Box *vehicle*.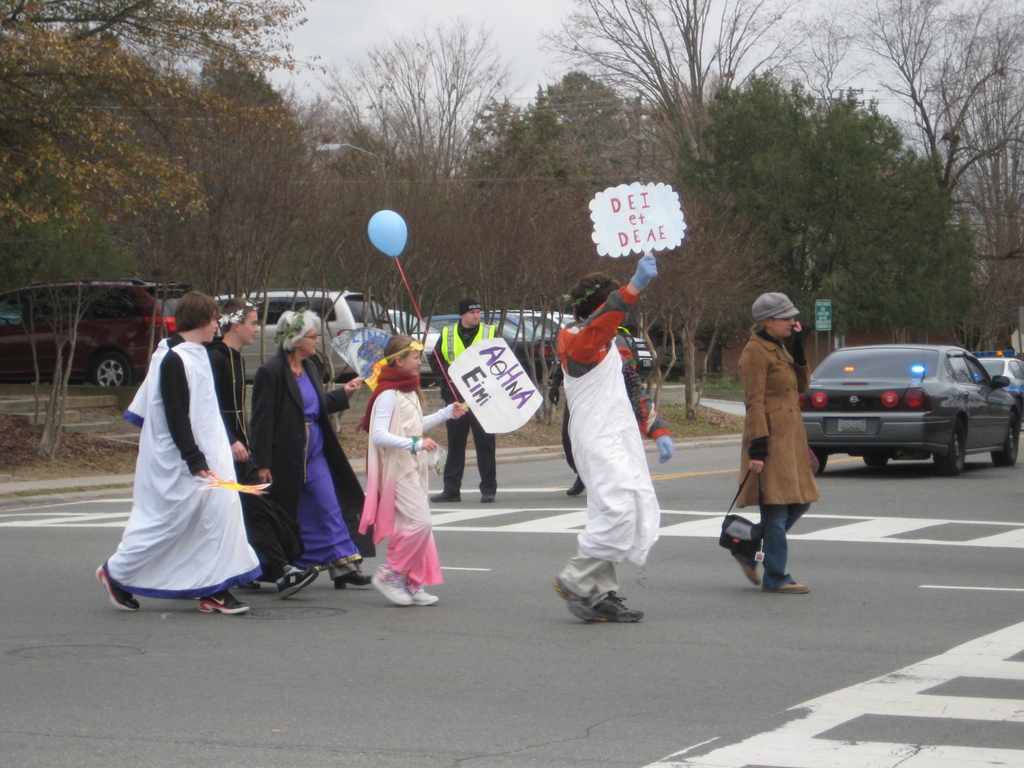
region(813, 332, 988, 463).
